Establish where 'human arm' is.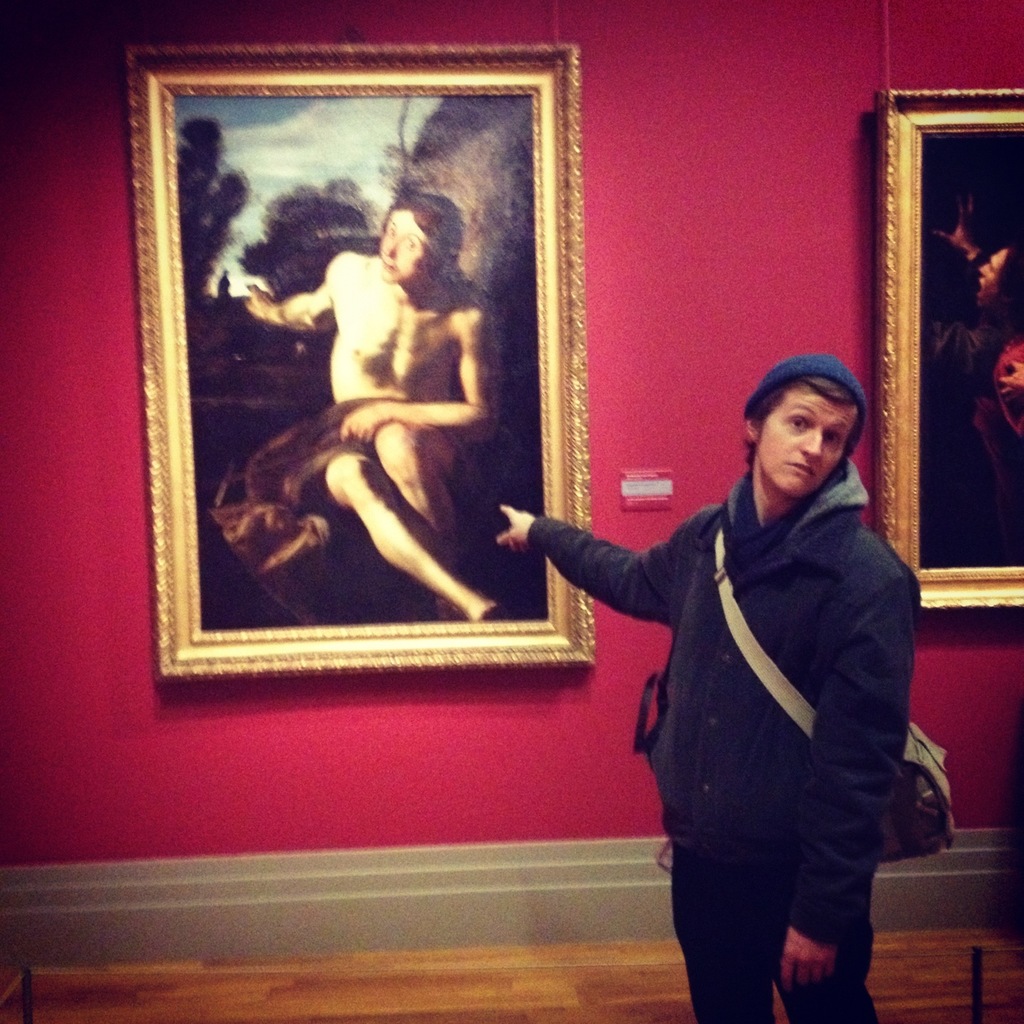
Established at BBox(932, 316, 970, 389).
